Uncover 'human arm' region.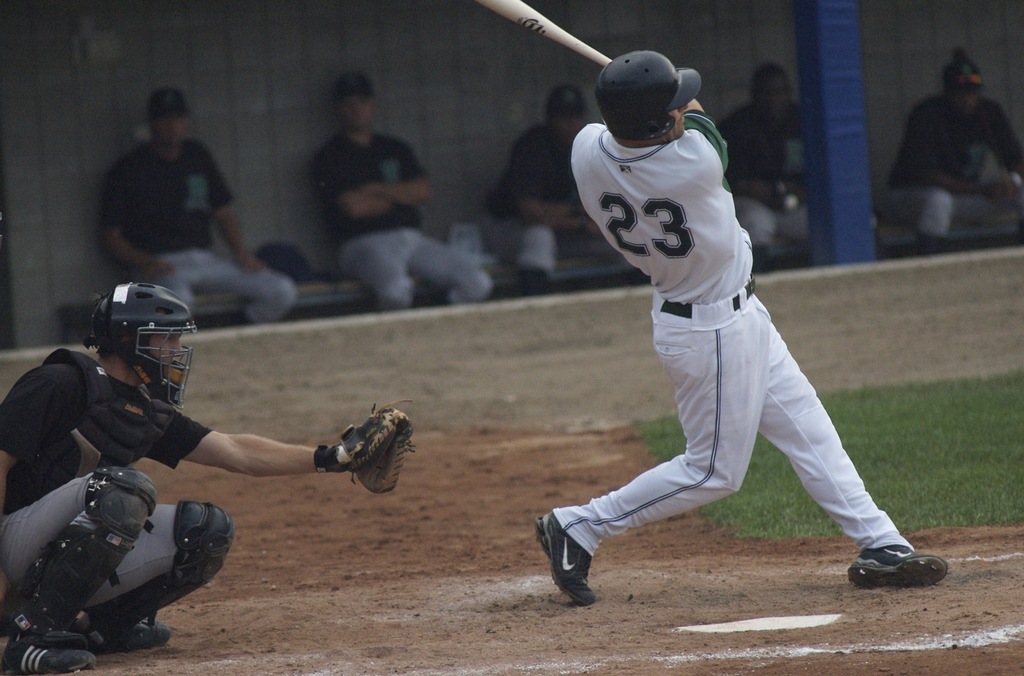
Uncovered: crop(156, 406, 388, 479).
